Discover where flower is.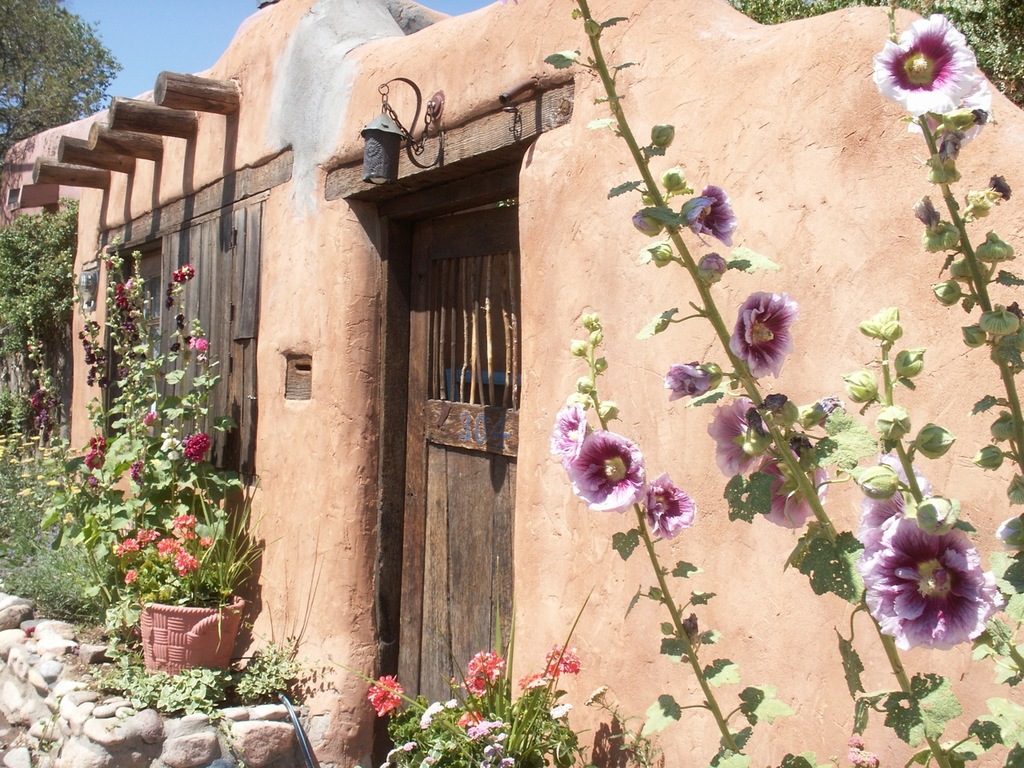
Discovered at bbox(929, 282, 962, 306).
